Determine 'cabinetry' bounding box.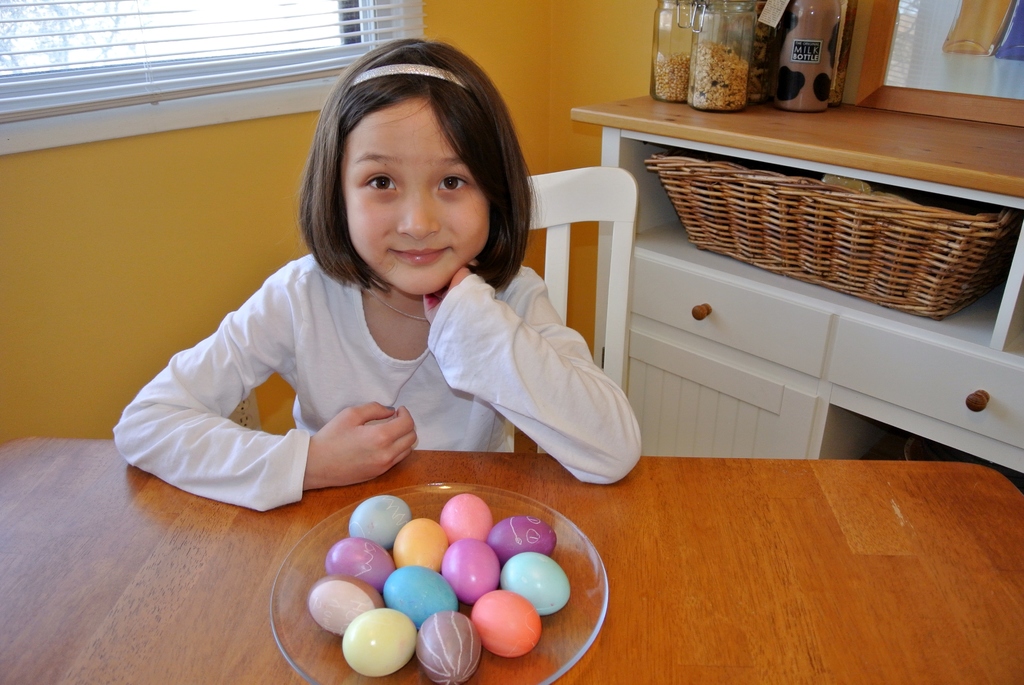
Determined: Rect(566, 141, 1023, 462).
